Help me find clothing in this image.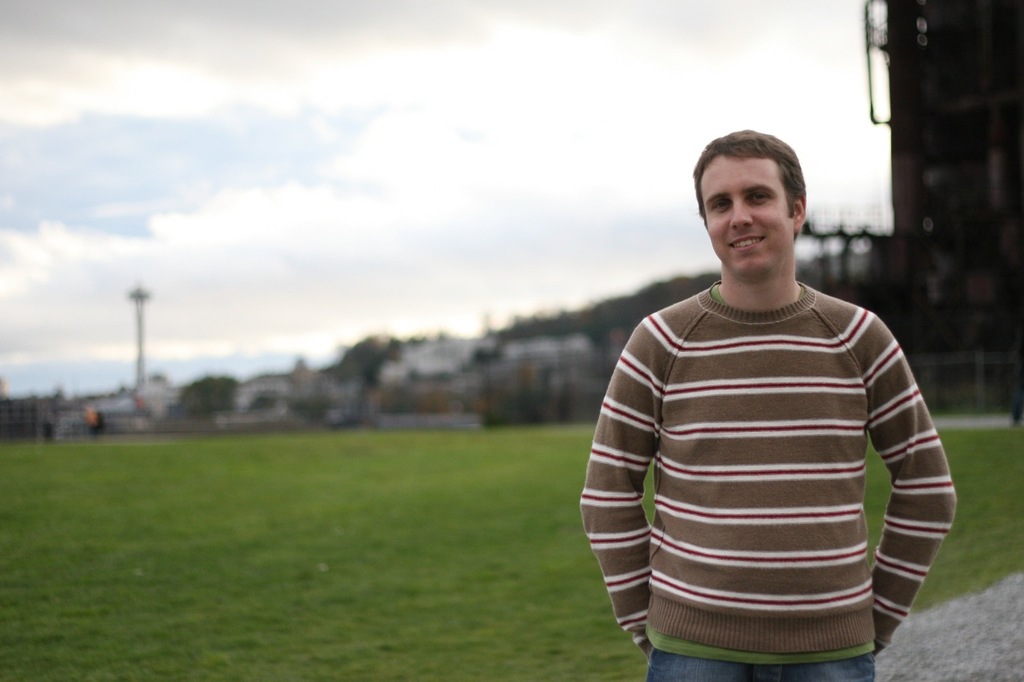
Found it: (599, 232, 961, 671).
